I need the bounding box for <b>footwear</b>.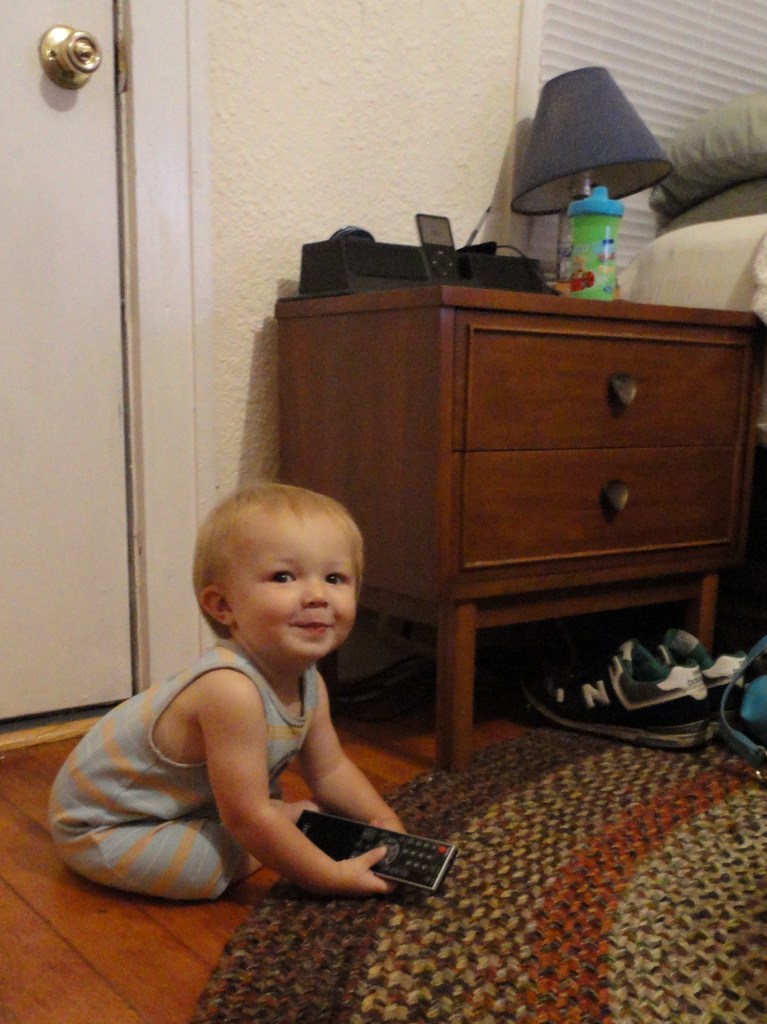
Here it is: bbox=[519, 634, 709, 750].
